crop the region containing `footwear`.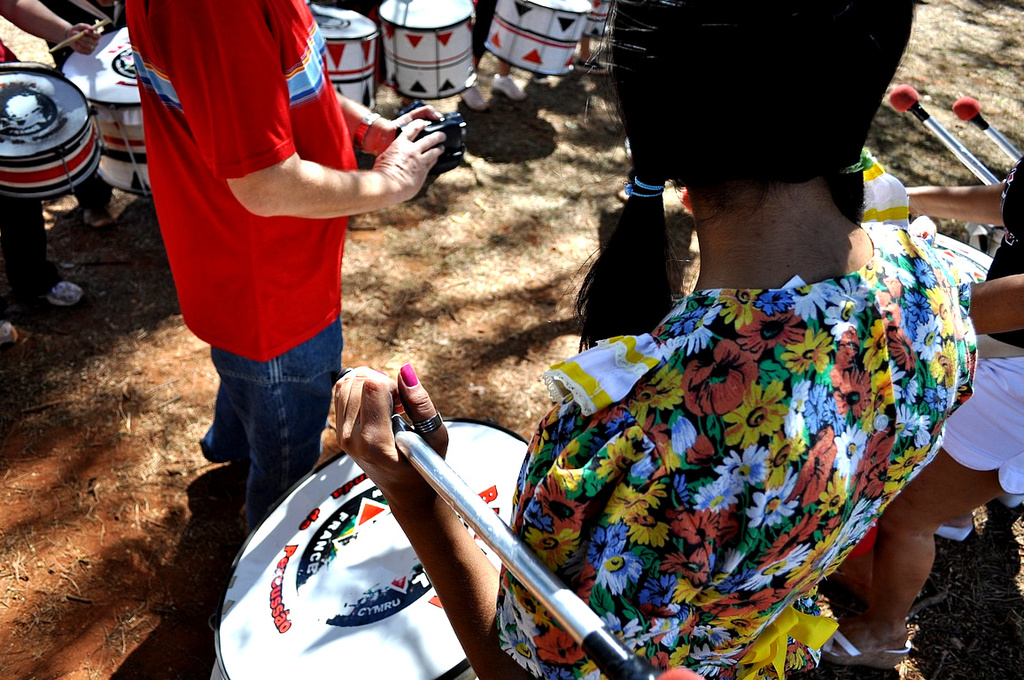
Crop region: 0, 320, 28, 362.
